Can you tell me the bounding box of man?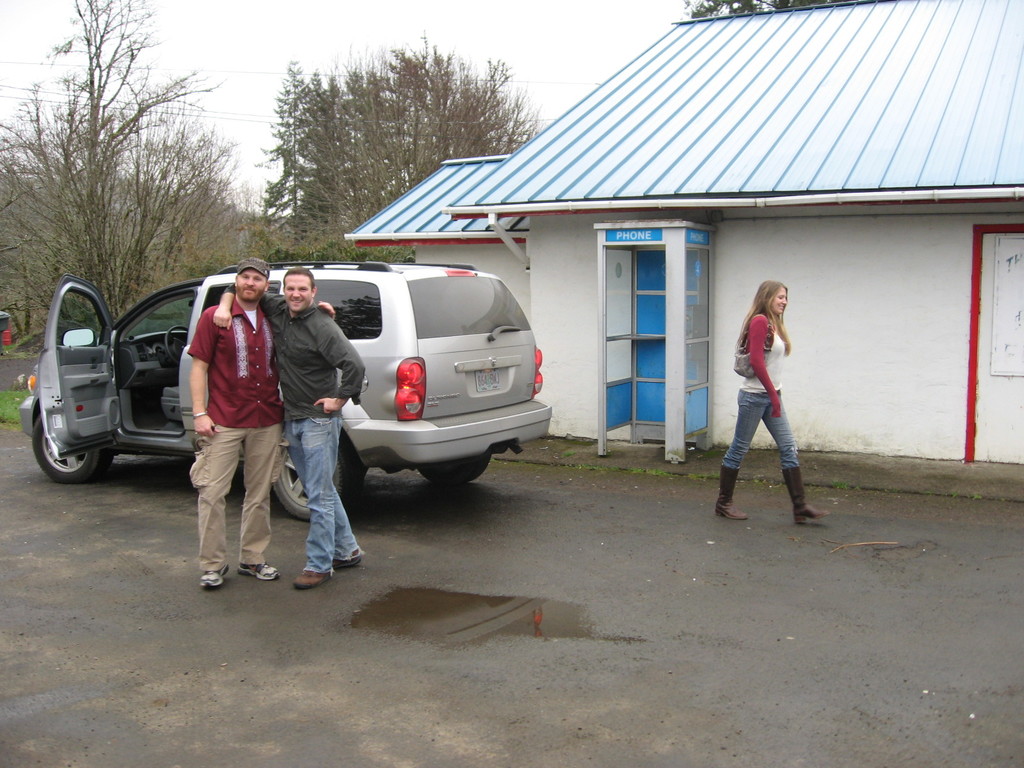
{"left": 191, "top": 262, "right": 334, "bottom": 590}.
